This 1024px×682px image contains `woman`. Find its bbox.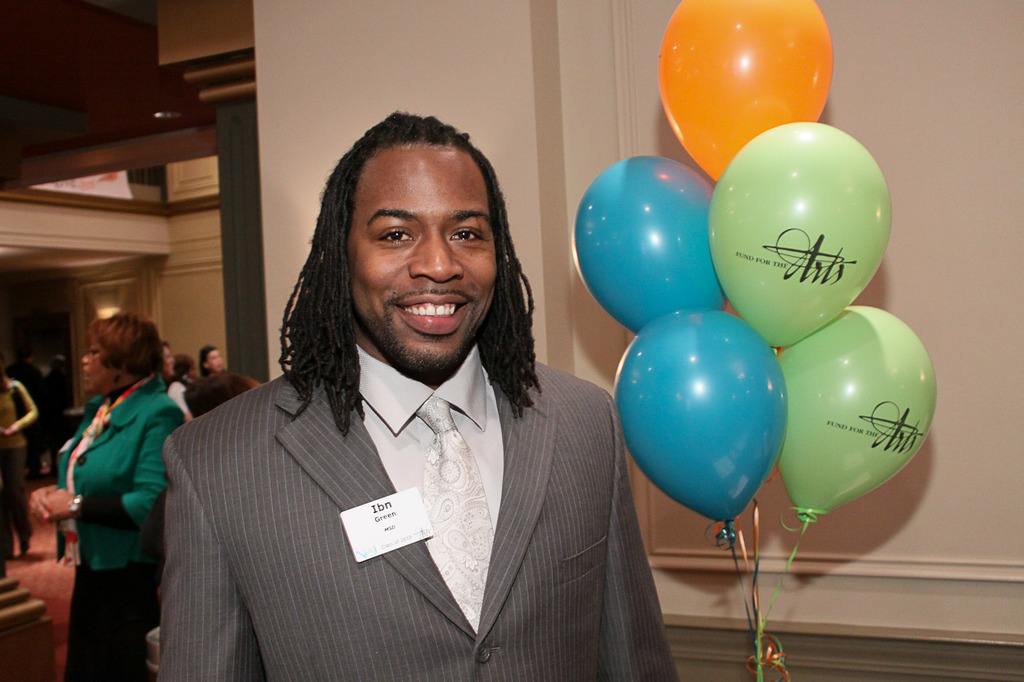
(200, 347, 226, 377).
